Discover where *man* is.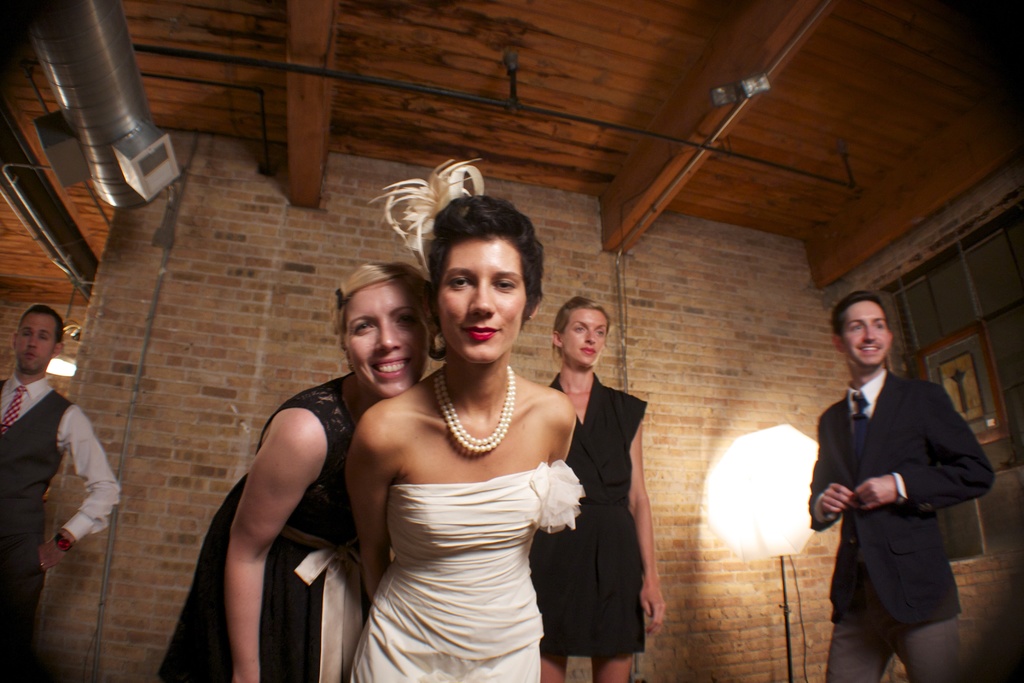
Discovered at 0 306 124 682.
